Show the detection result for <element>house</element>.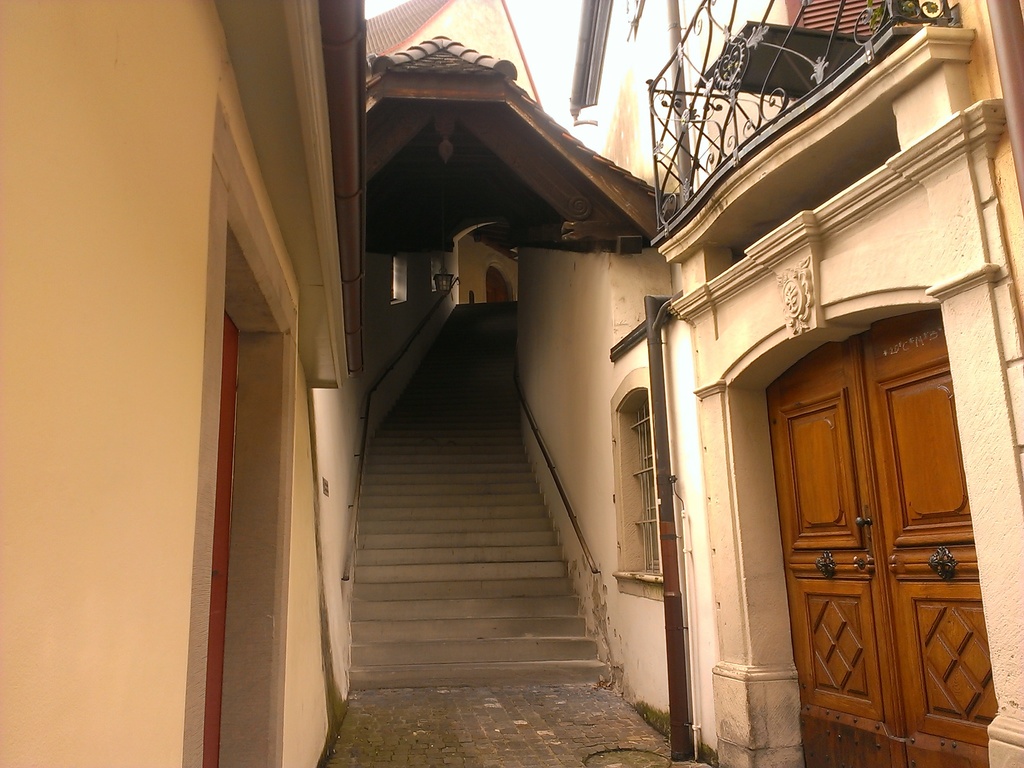
pyautogui.locateOnScreen(0, 0, 376, 760).
